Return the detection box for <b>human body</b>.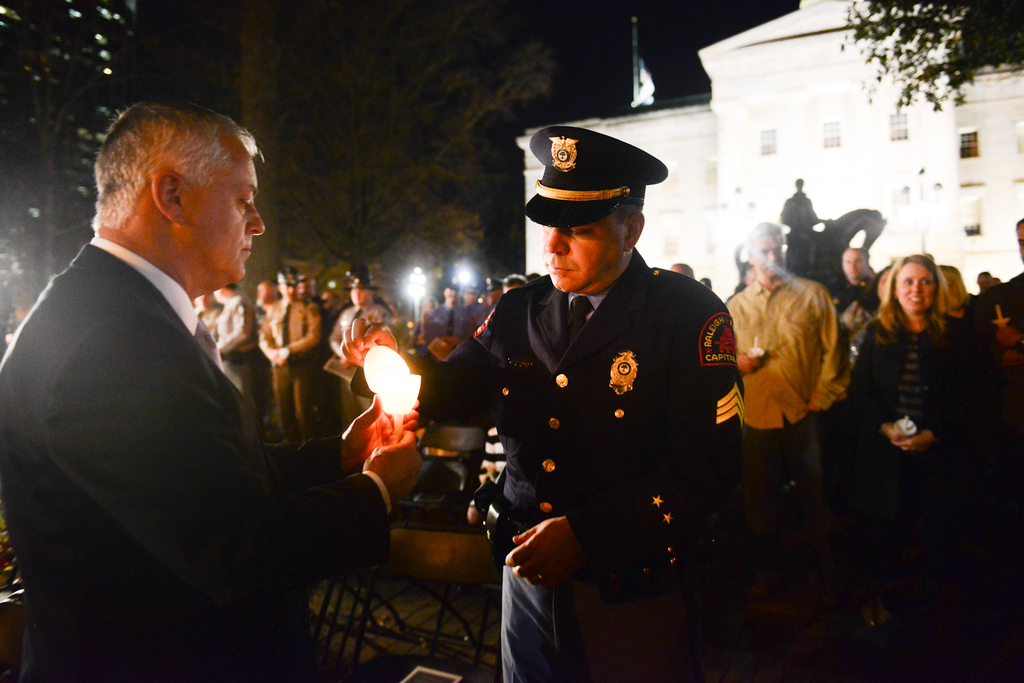
[left=733, top=231, right=851, bottom=523].
